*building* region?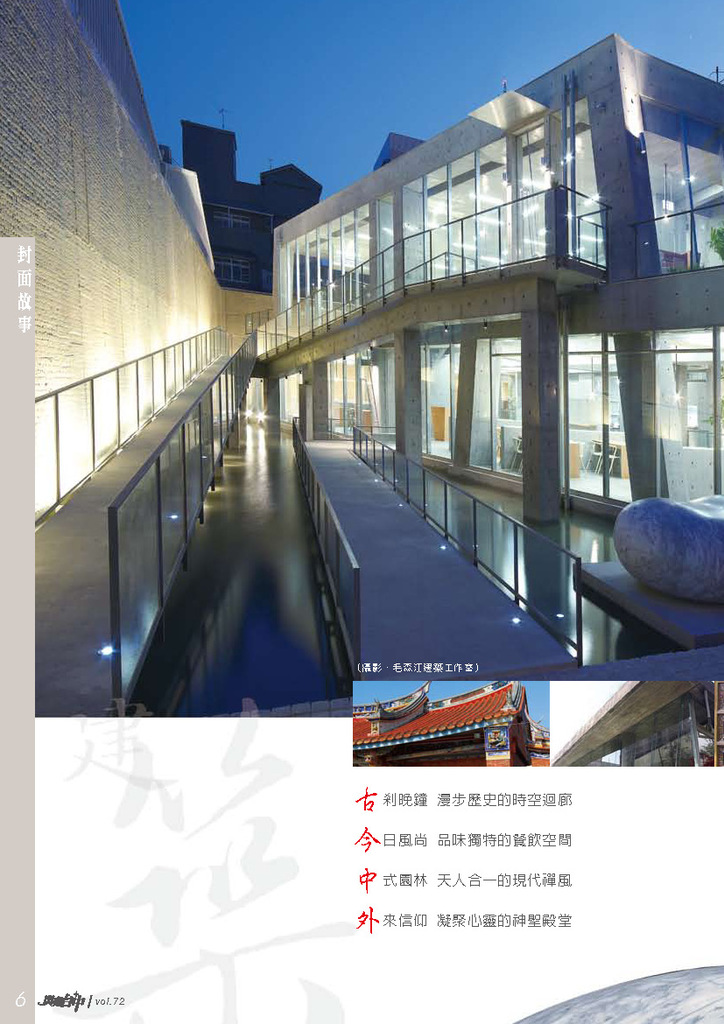
<box>354,682,548,764</box>
